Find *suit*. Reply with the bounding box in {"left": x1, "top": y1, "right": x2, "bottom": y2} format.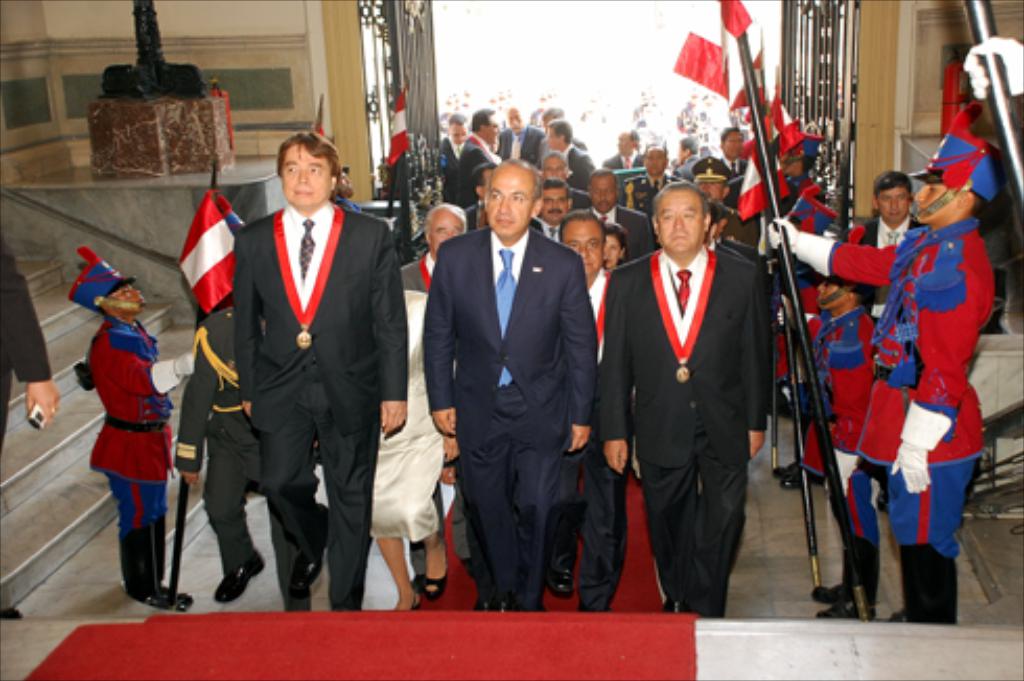
{"left": 602, "top": 244, "right": 767, "bottom": 612}.
